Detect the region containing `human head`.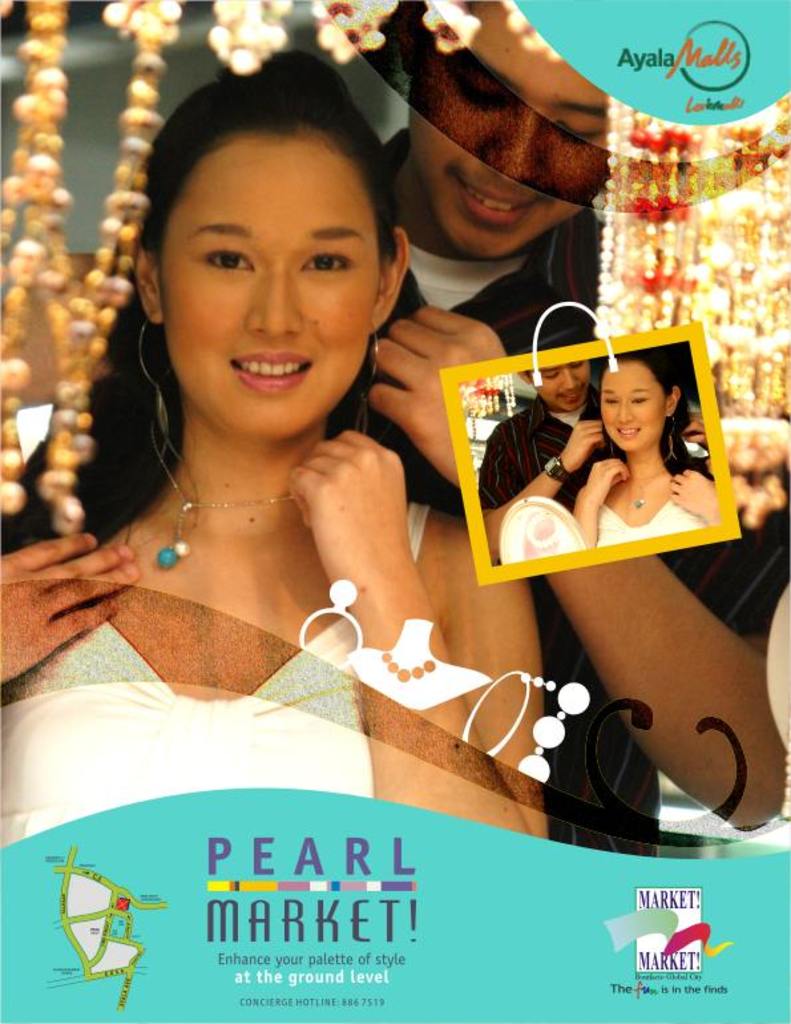
BBox(516, 360, 593, 412).
